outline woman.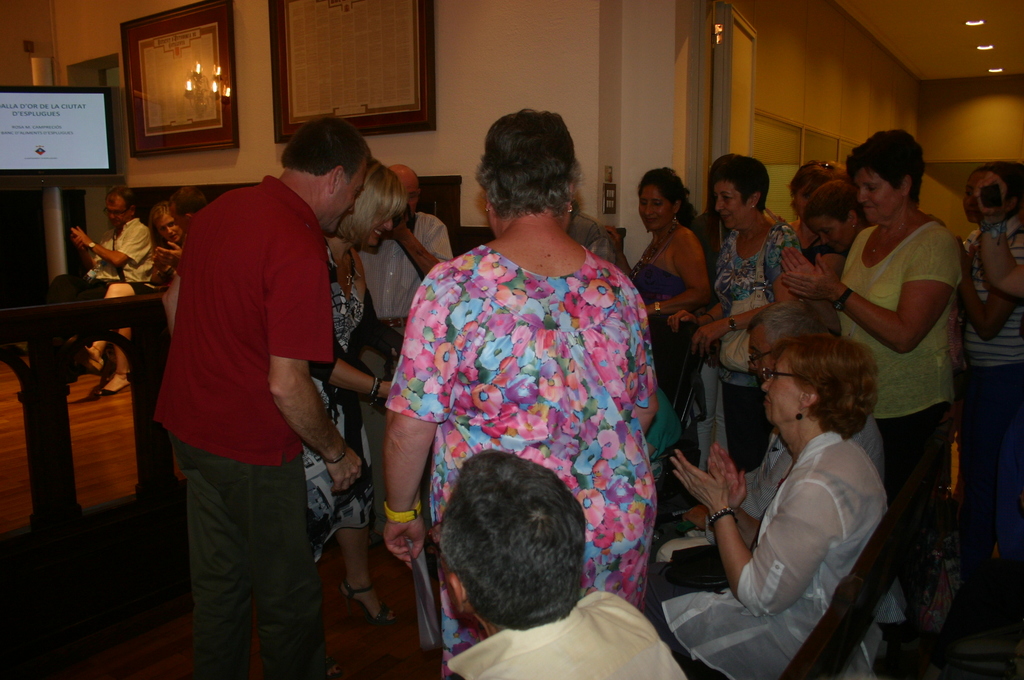
Outline: box(71, 205, 184, 395).
